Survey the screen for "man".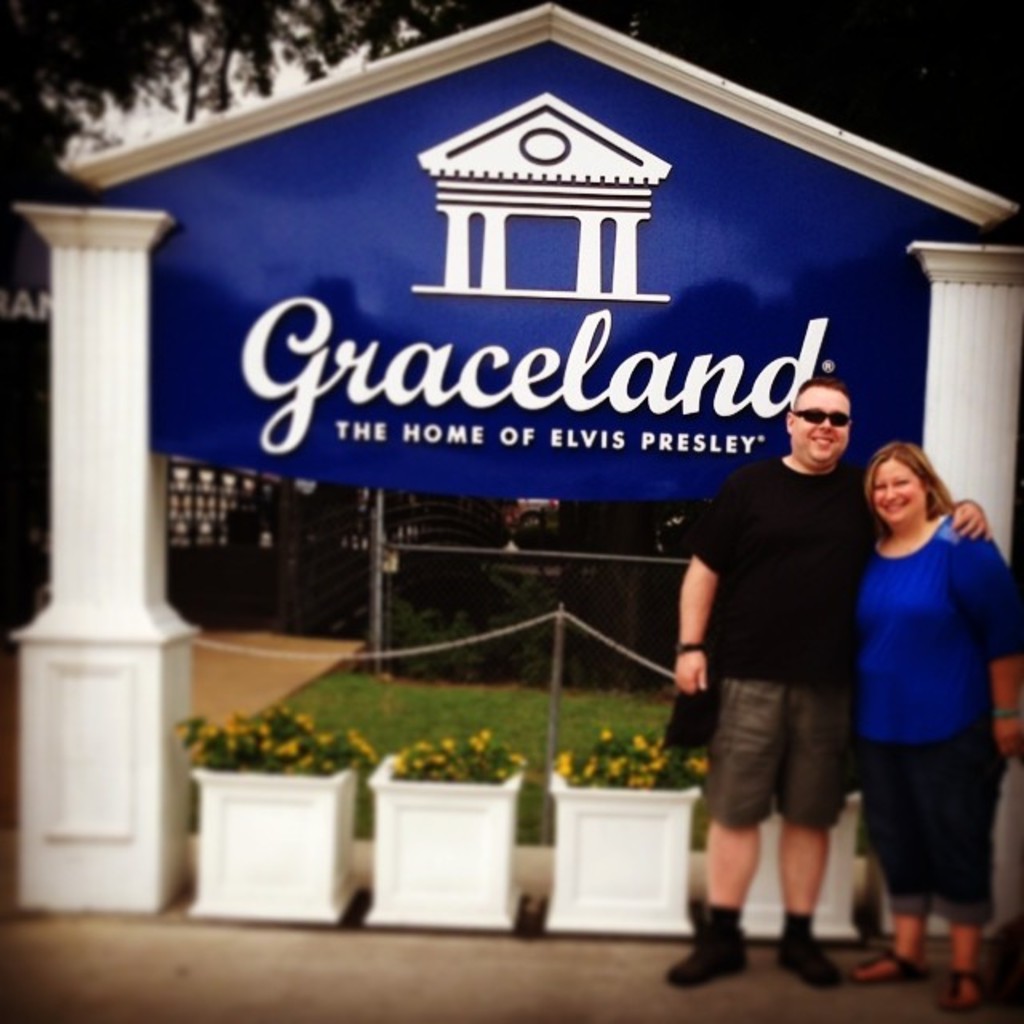
Survey found: x1=688 y1=365 x2=906 y2=1005.
